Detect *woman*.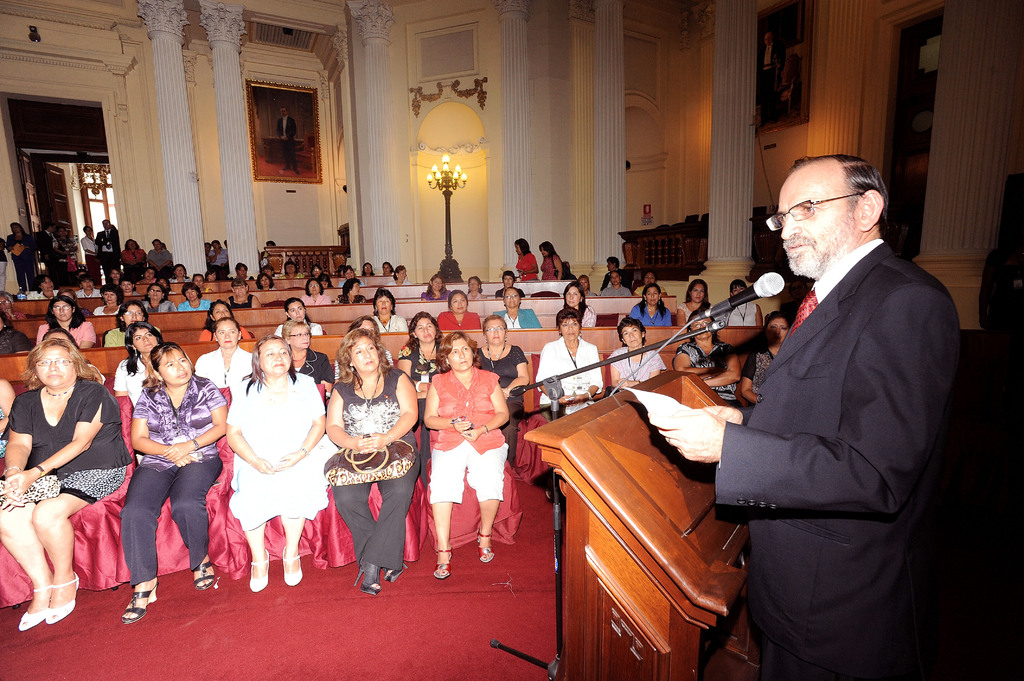
Detected at x1=534 y1=307 x2=605 y2=423.
